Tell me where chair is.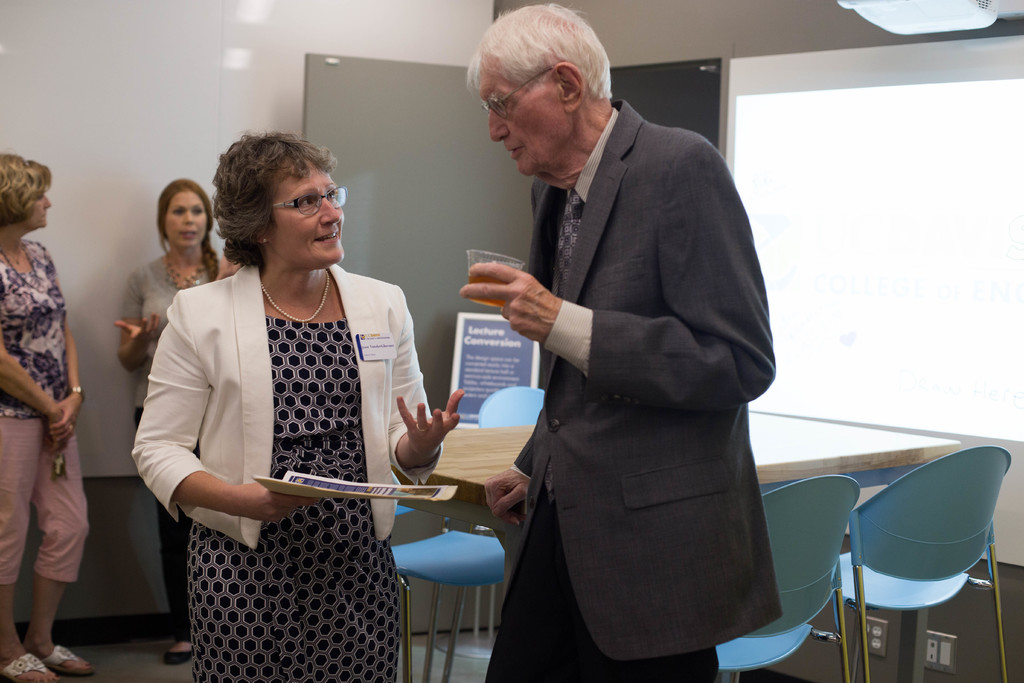
chair is at [left=385, top=496, right=509, bottom=682].
